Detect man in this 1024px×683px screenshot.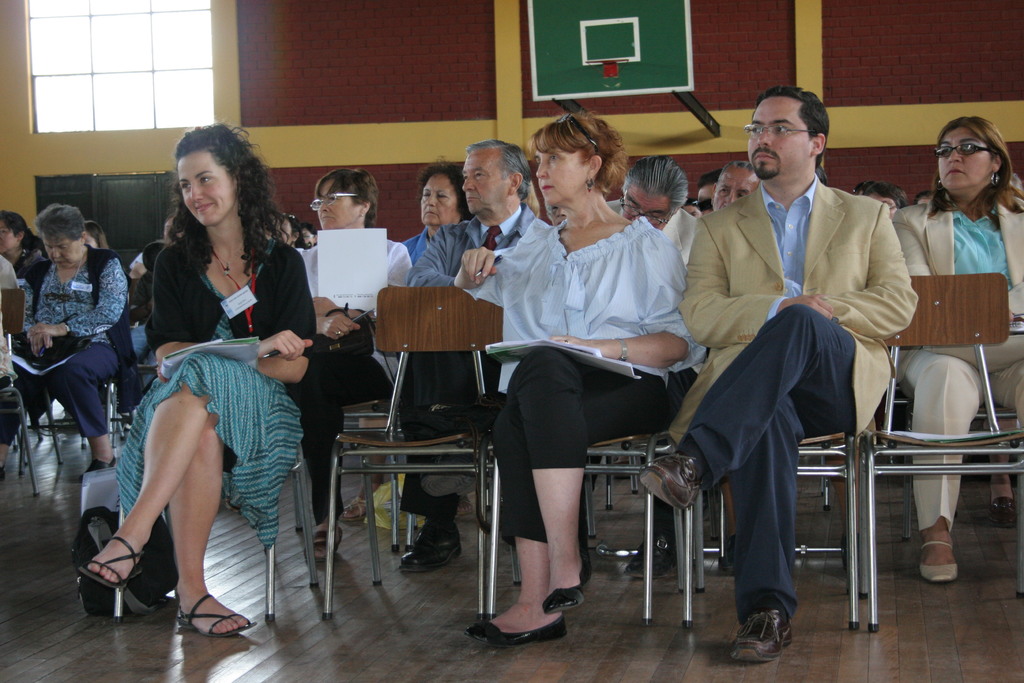
Detection: <box>401,140,535,573</box>.
